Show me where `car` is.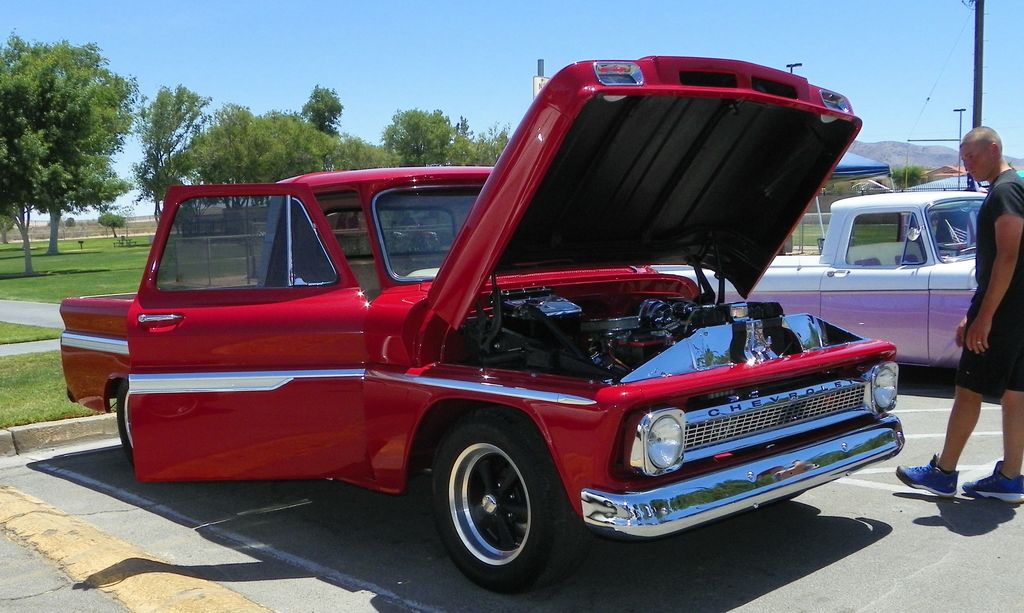
`car` is at select_region(752, 187, 979, 376).
